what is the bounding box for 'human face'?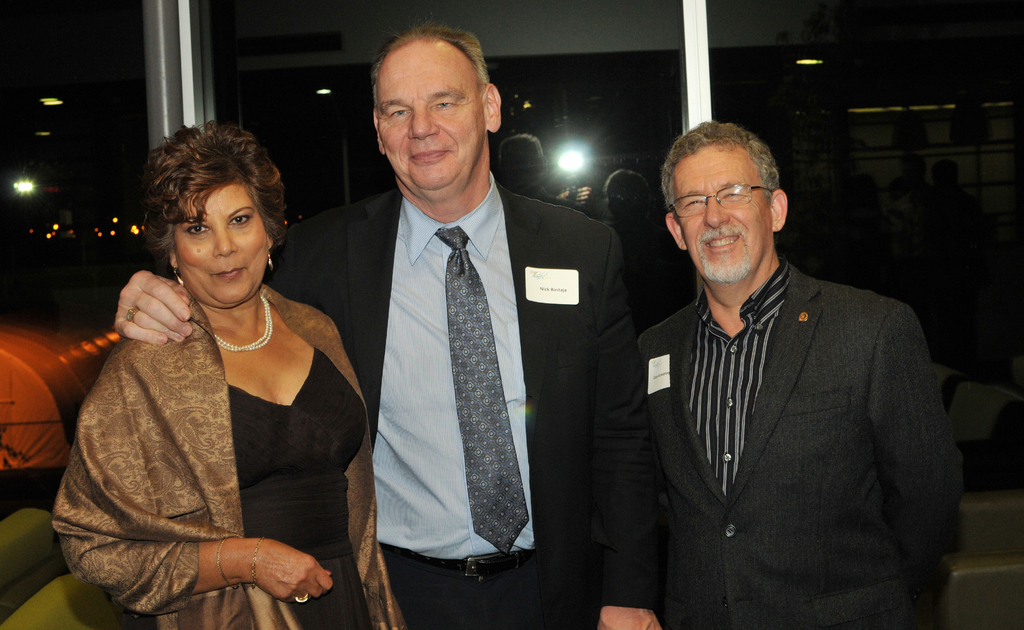
677,140,762,285.
